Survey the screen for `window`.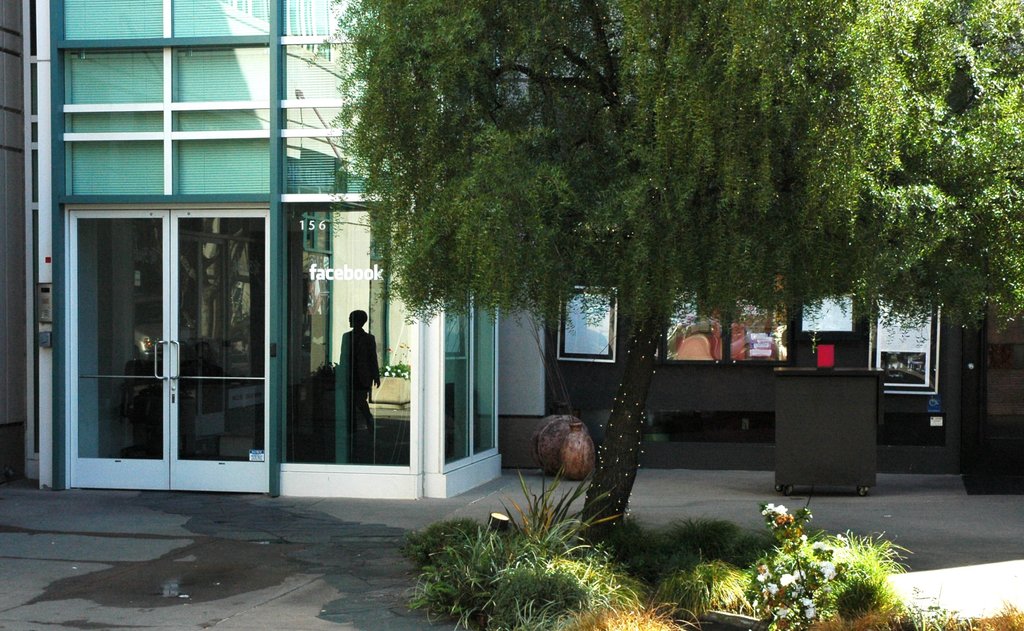
Survey found: bbox(879, 277, 940, 397).
